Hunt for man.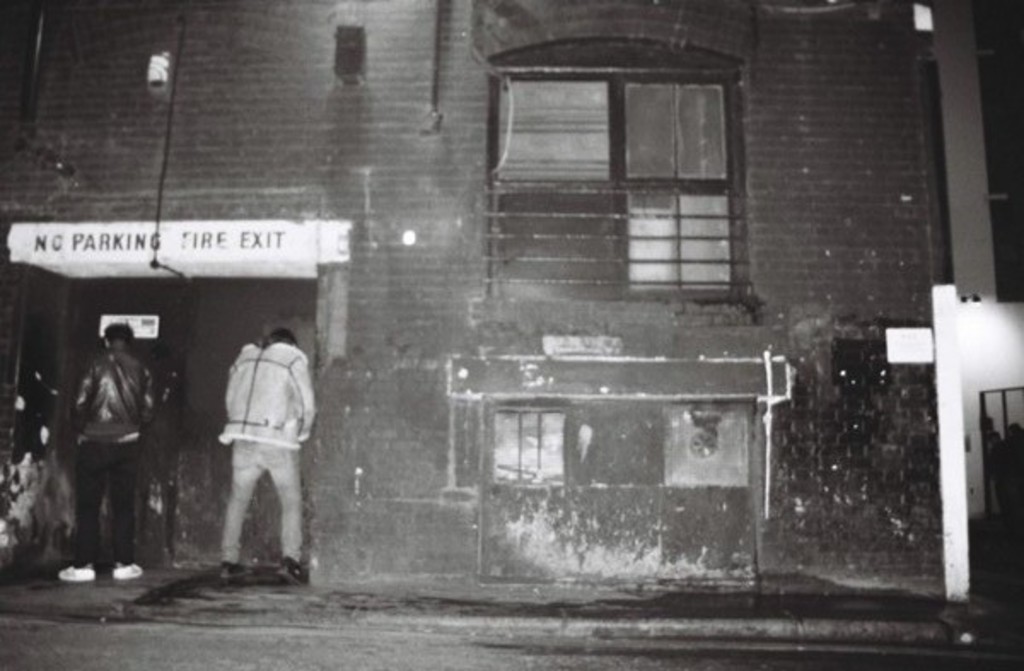
Hunted down at bbox=[196, 314, 309, 584].
